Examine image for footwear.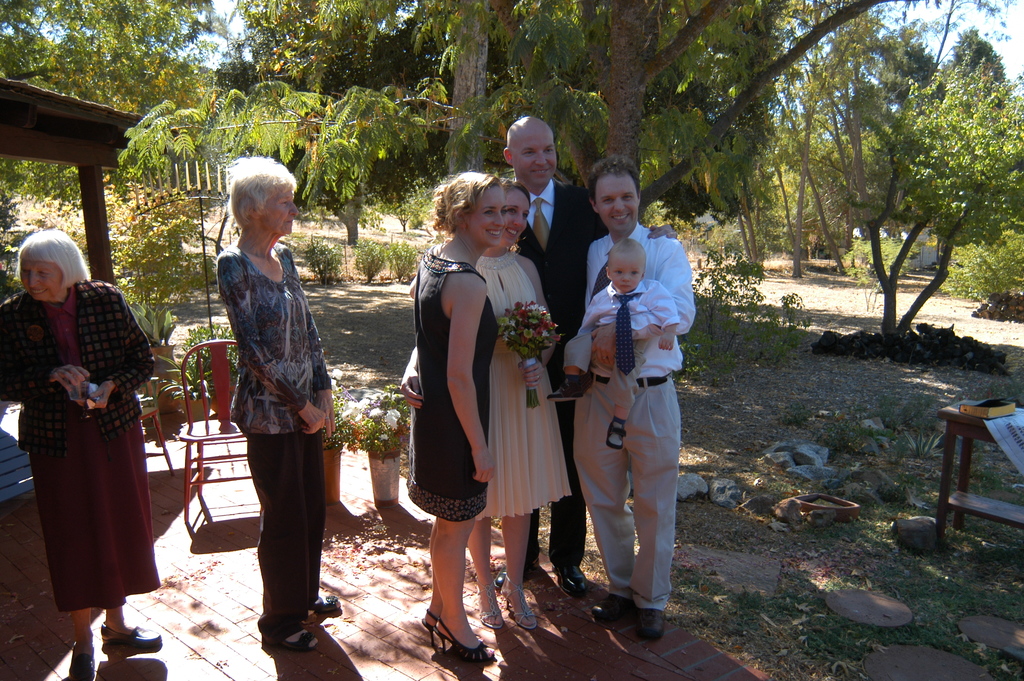
Examination result: box=[475, 579, 505, 628].
